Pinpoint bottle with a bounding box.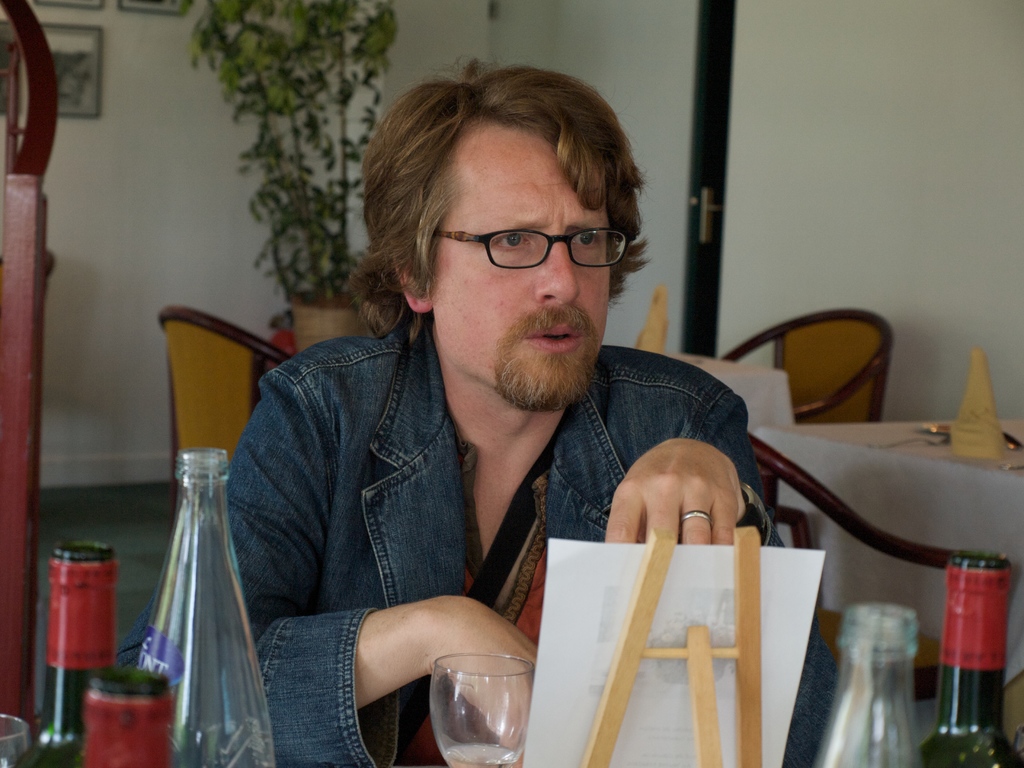
bbox=[799, 593, 942, 767].
